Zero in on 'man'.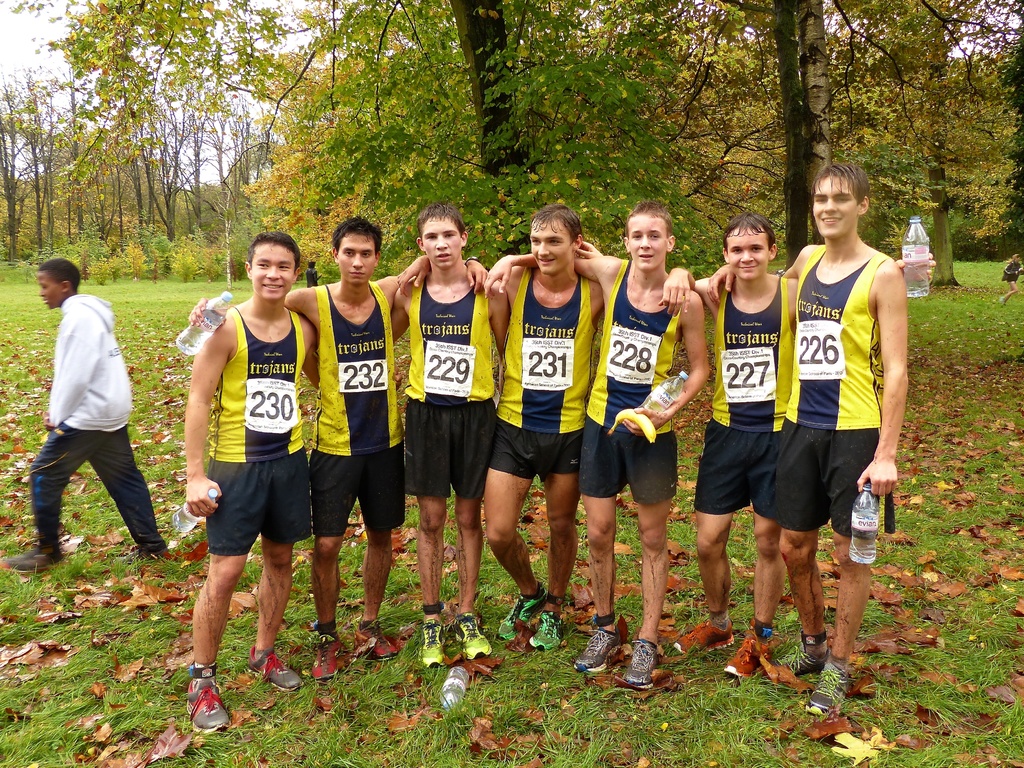
Zeroed in: pyautogui.locateOnScreen(706, 161, 912, 718).
